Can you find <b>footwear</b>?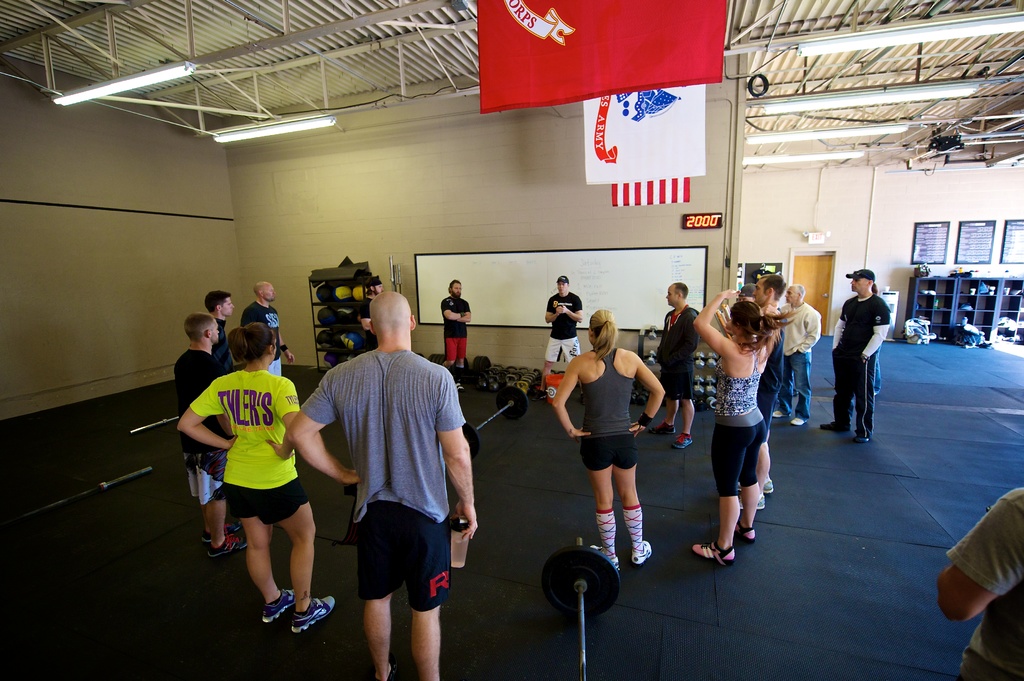
Yes, bounding box: [771,408,781,420].
